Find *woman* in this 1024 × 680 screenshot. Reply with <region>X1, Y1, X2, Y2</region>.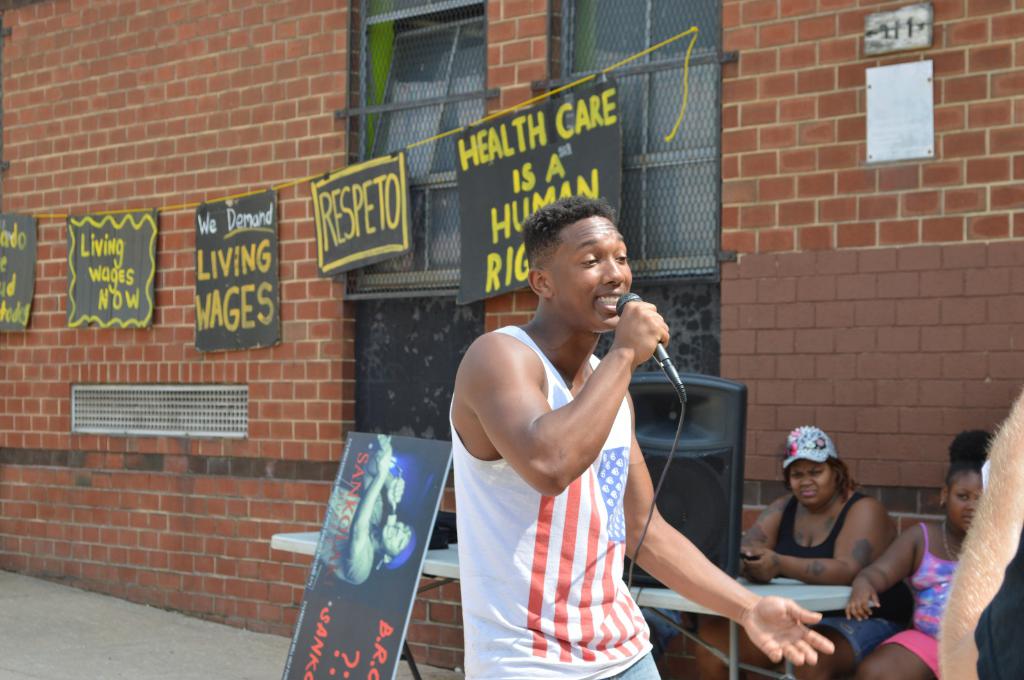
<region>739, 426, 896, 679</region>.
